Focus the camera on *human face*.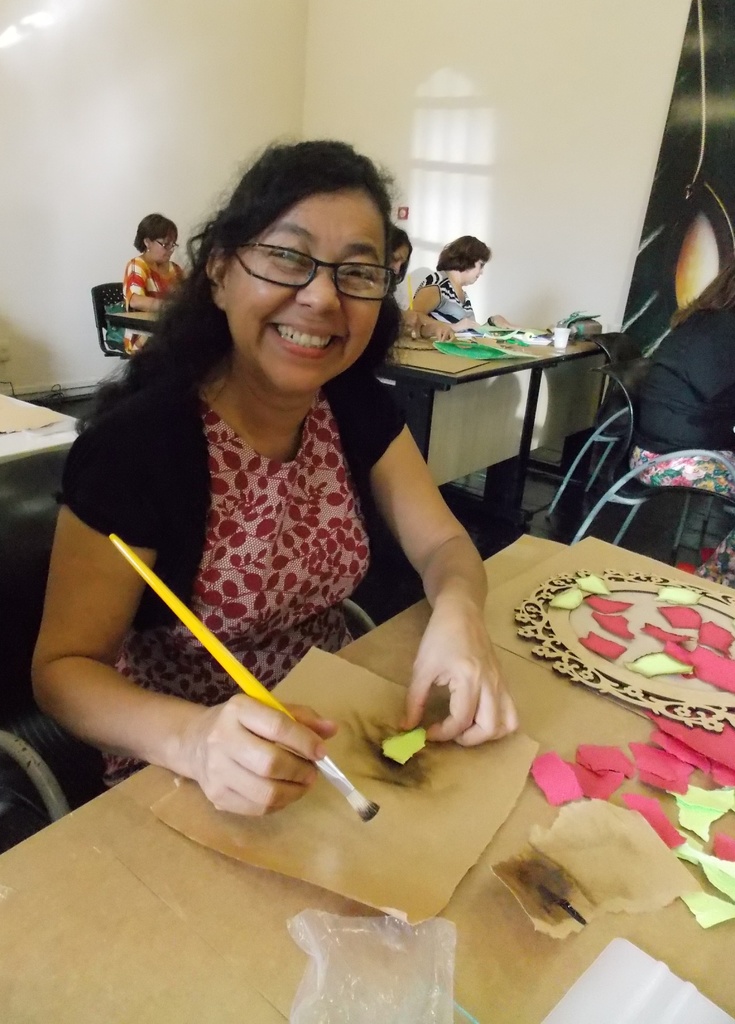
Focus region: 232/192/384/388.
